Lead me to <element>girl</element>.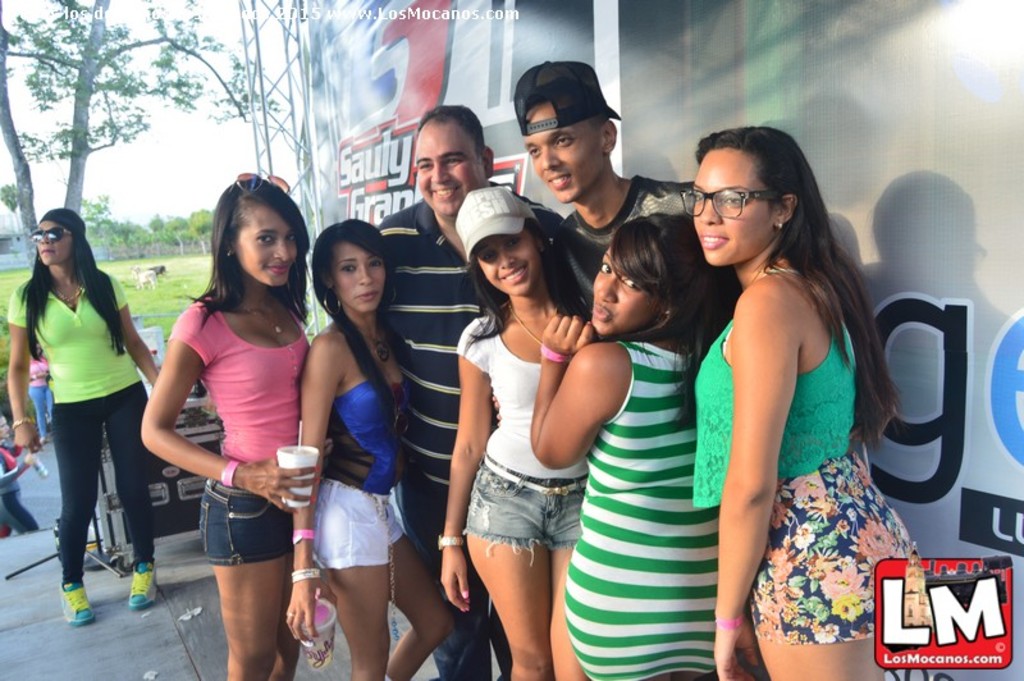
Lead to <region>694, 129, 922, 680</region>.
